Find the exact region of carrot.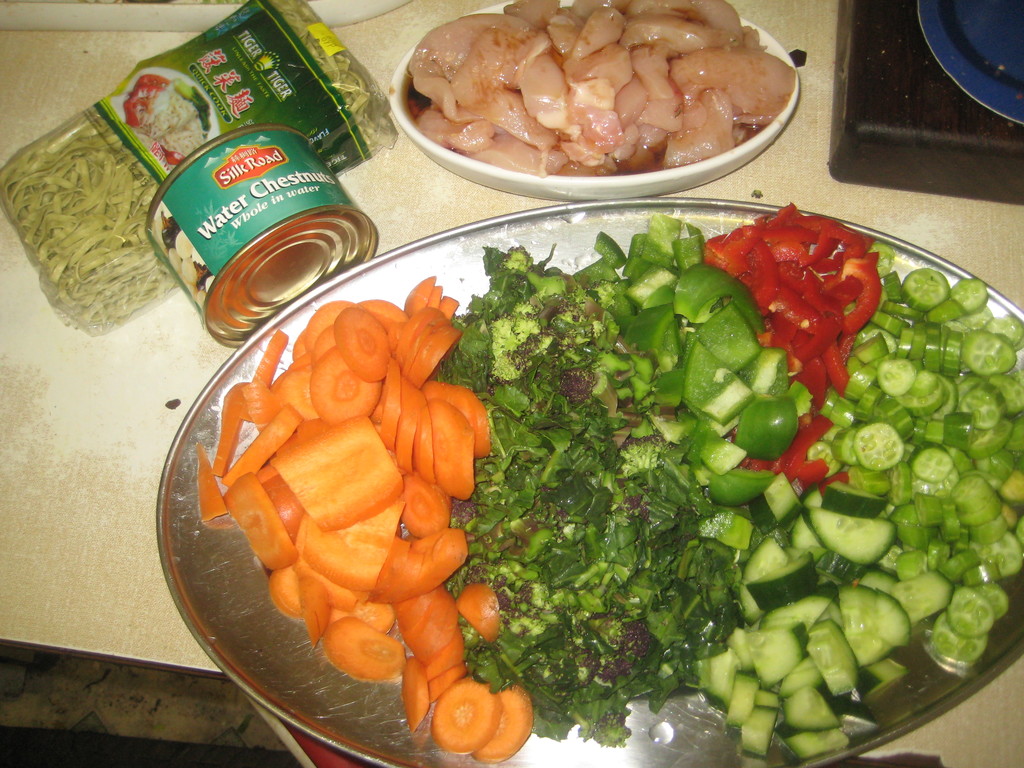
Exact region: locate(266, 409, 409, 534).
